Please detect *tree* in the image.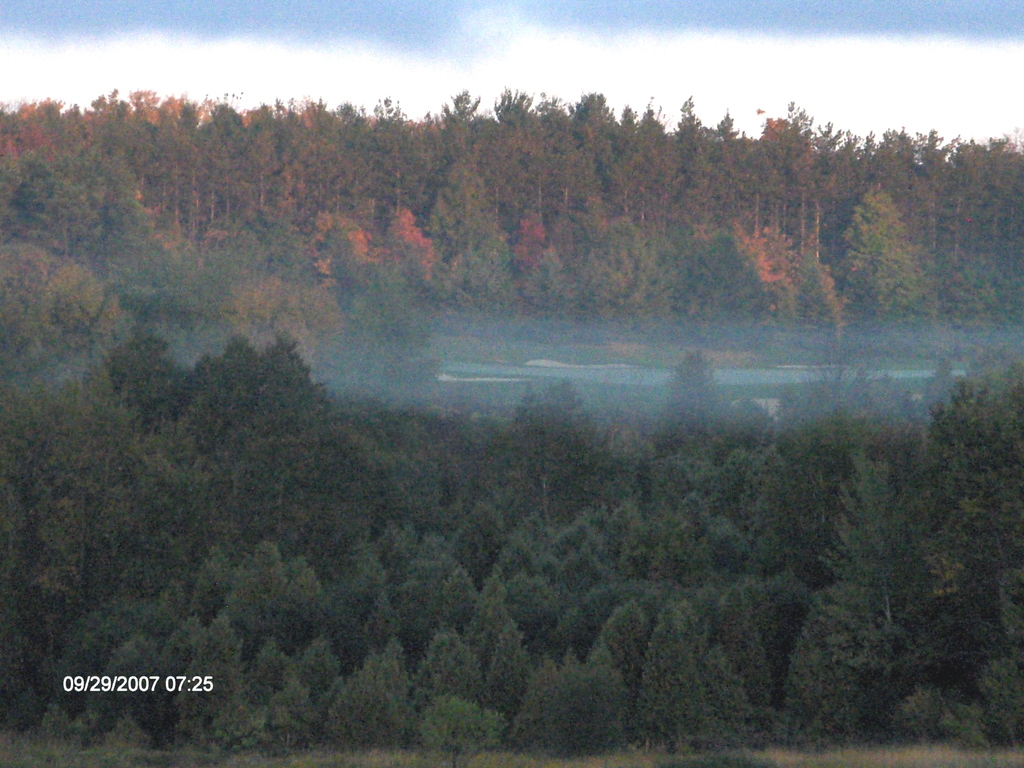
locate(20, 254, 129, 356).
